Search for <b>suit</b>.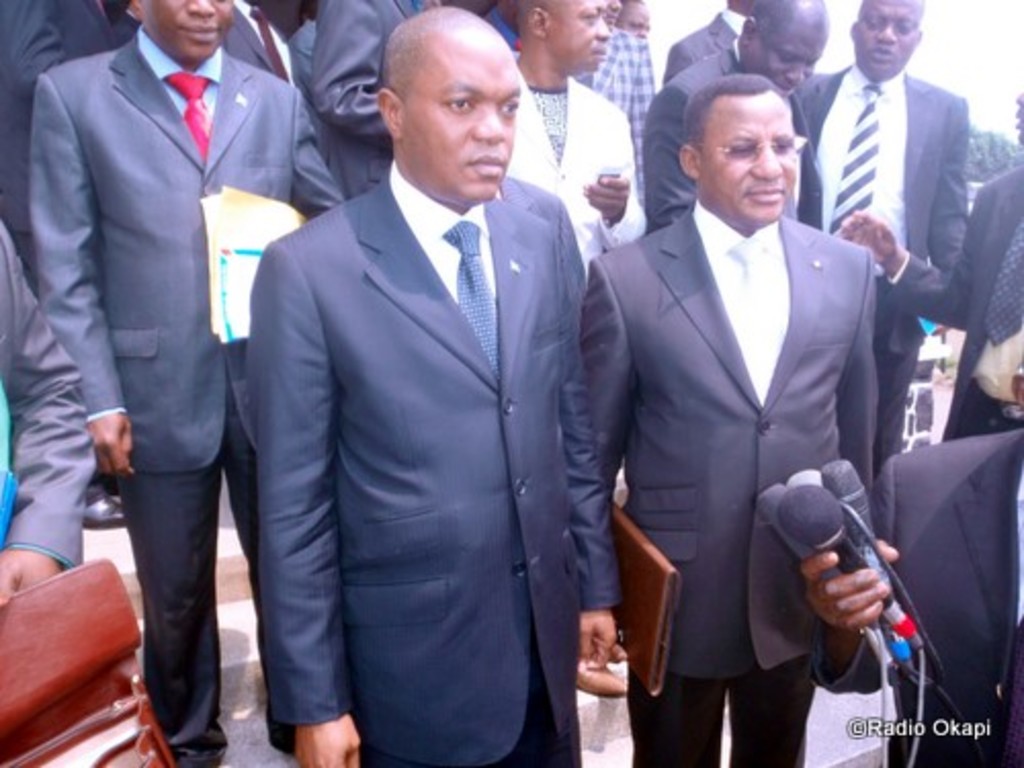
Found at 309:0:444:190.
